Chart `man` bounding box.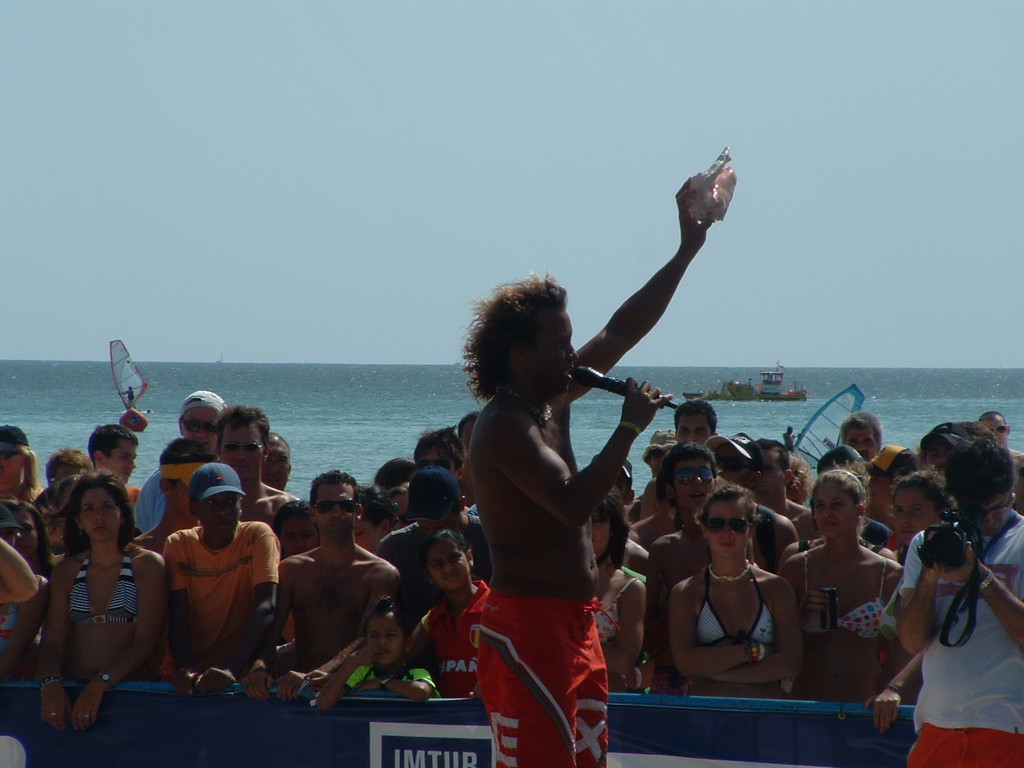
Charted: x1=826, y1=402, x2=875, y2=477.
